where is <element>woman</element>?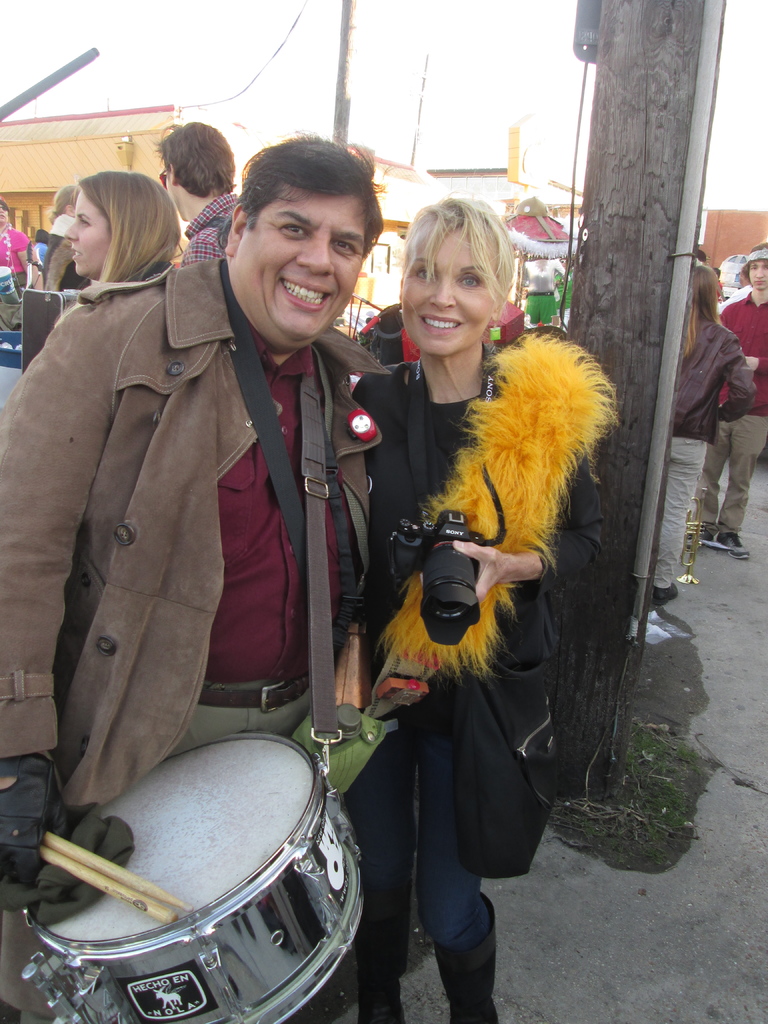
655 259 753 611.
